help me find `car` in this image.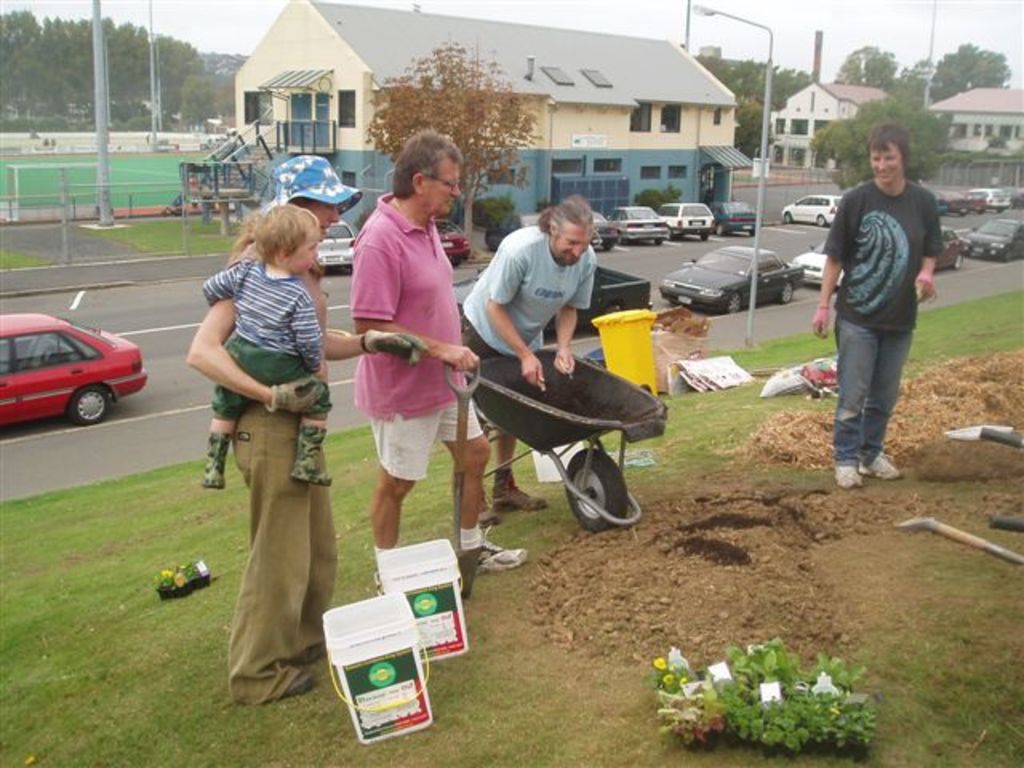
Found it: <box>781,194,842,227</box>.
